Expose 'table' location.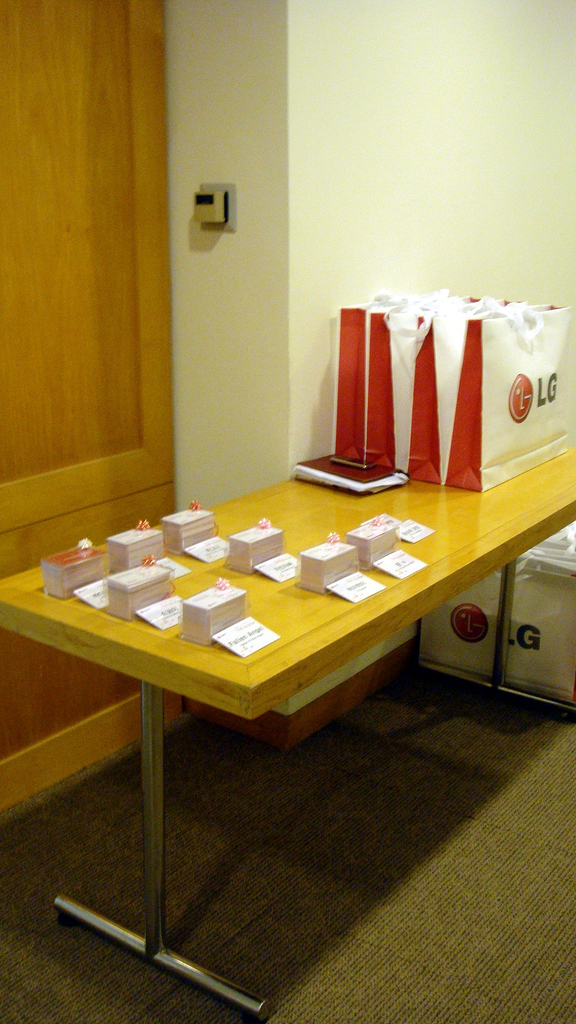
Exposed at [0, 163, 575, 997].
